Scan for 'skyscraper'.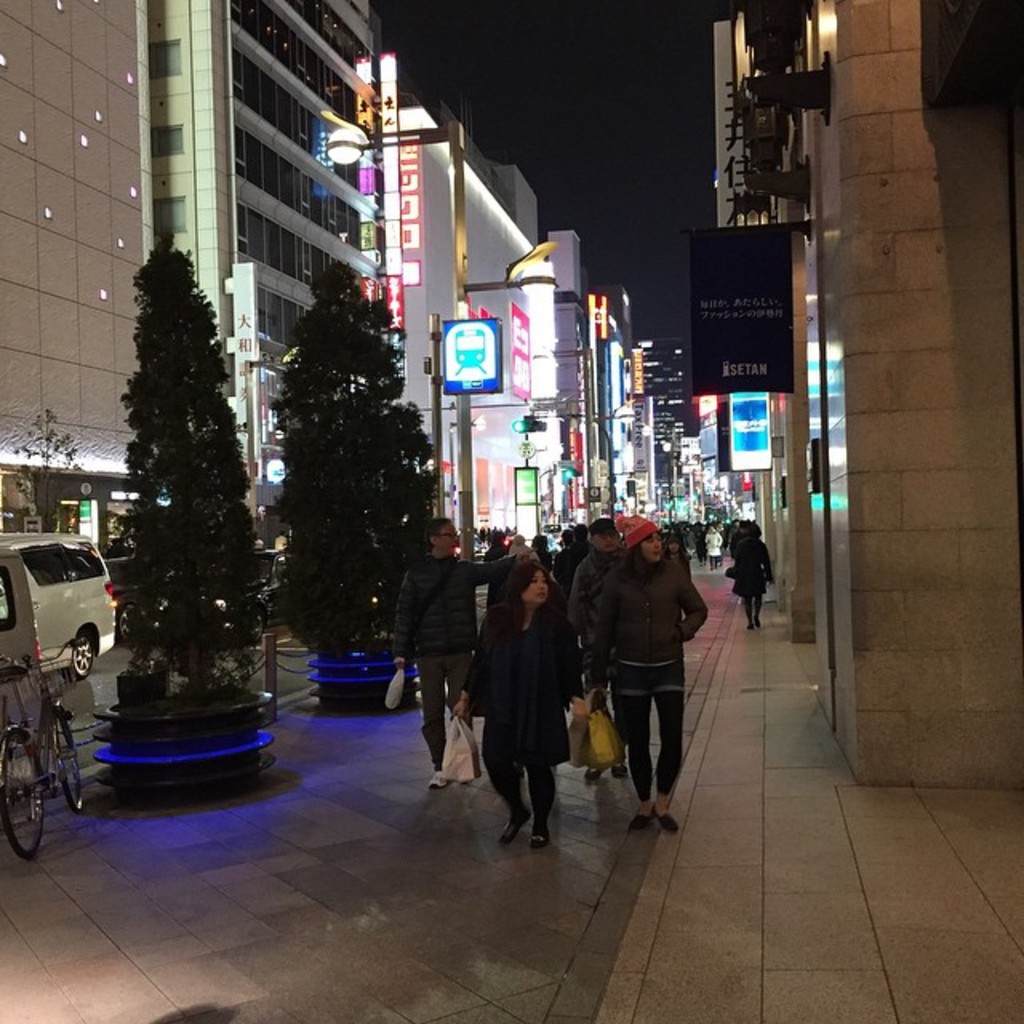
Scan result: bbox(395, 94, 725, 547).
